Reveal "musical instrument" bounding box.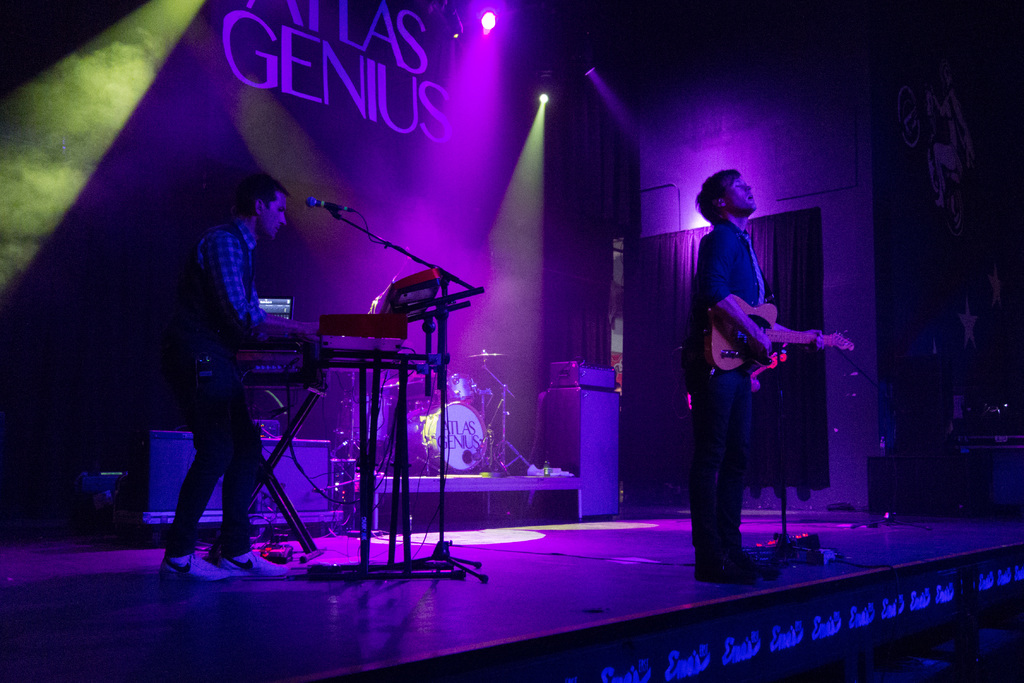
Revealed: (701,302,849,371).
